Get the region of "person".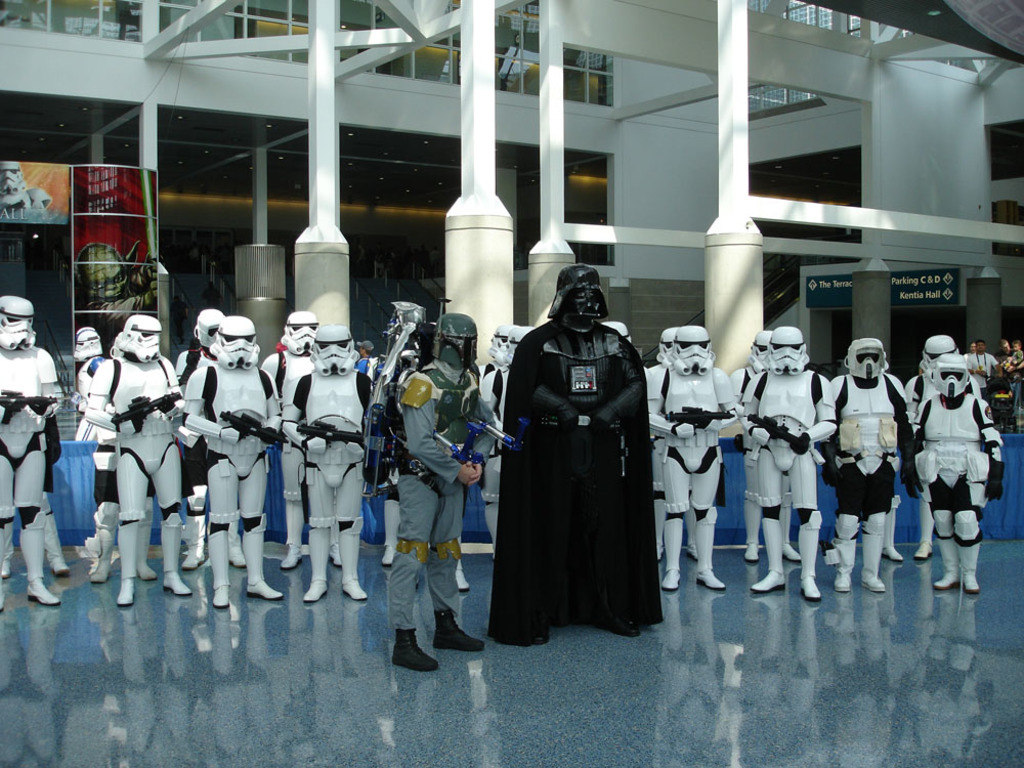
(x1=481, y1=325, x2=528, y2=548).
